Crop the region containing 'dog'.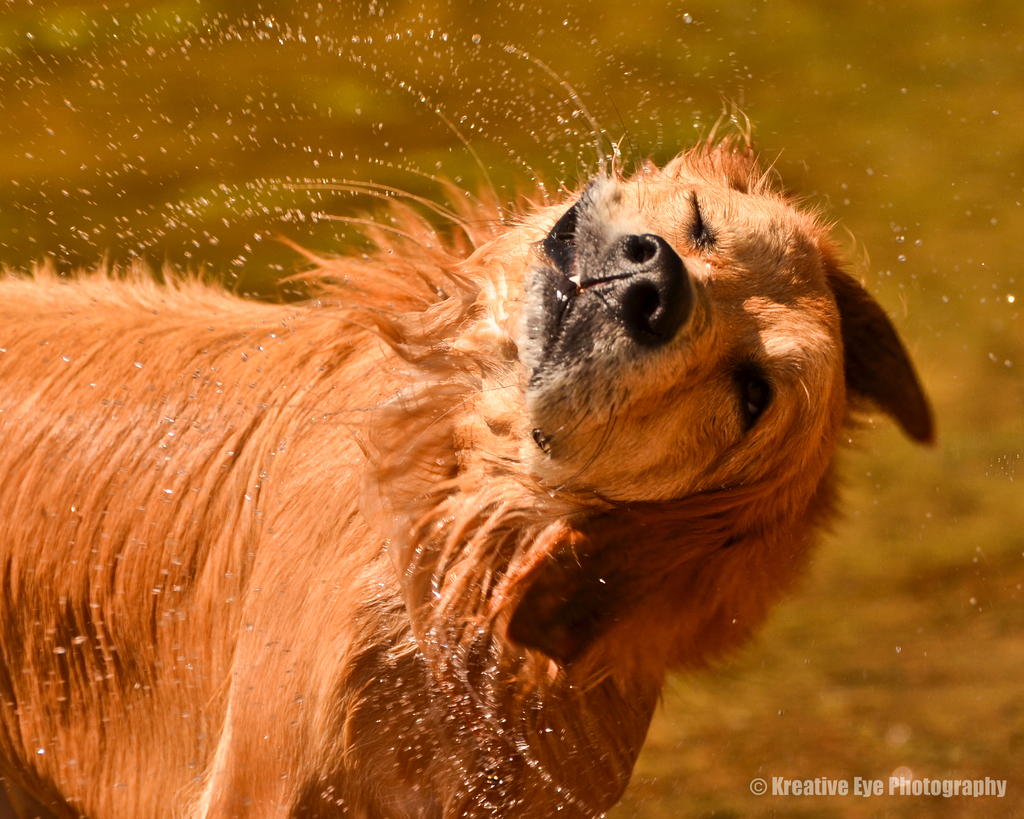
Crop region: bbox=[0, 111, 943, 818].
